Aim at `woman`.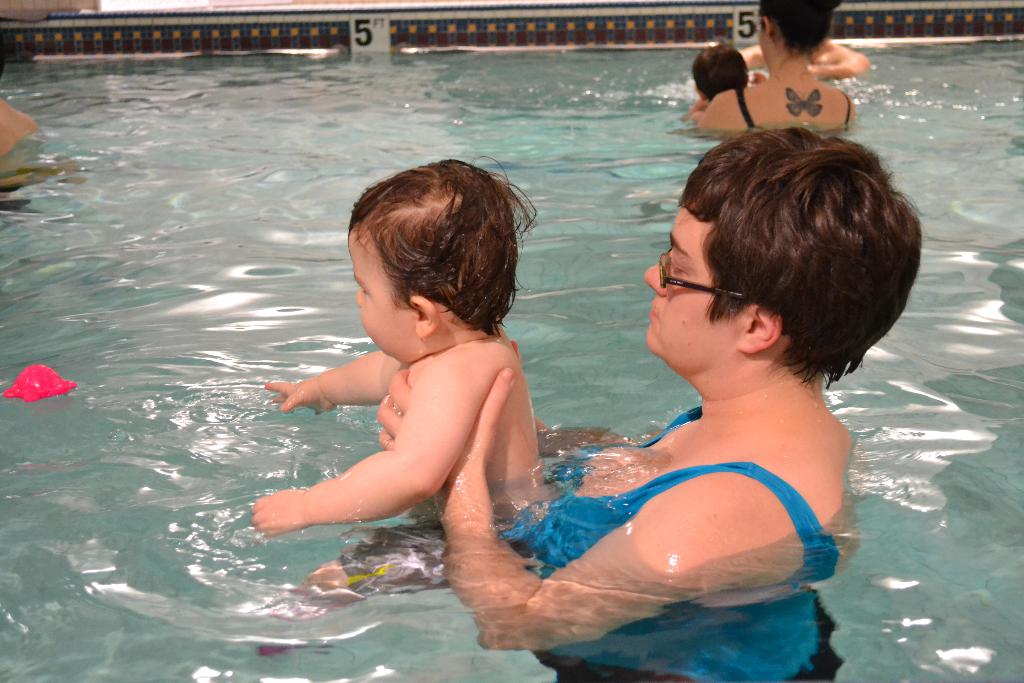
Aimed at 687 0 859 150.
